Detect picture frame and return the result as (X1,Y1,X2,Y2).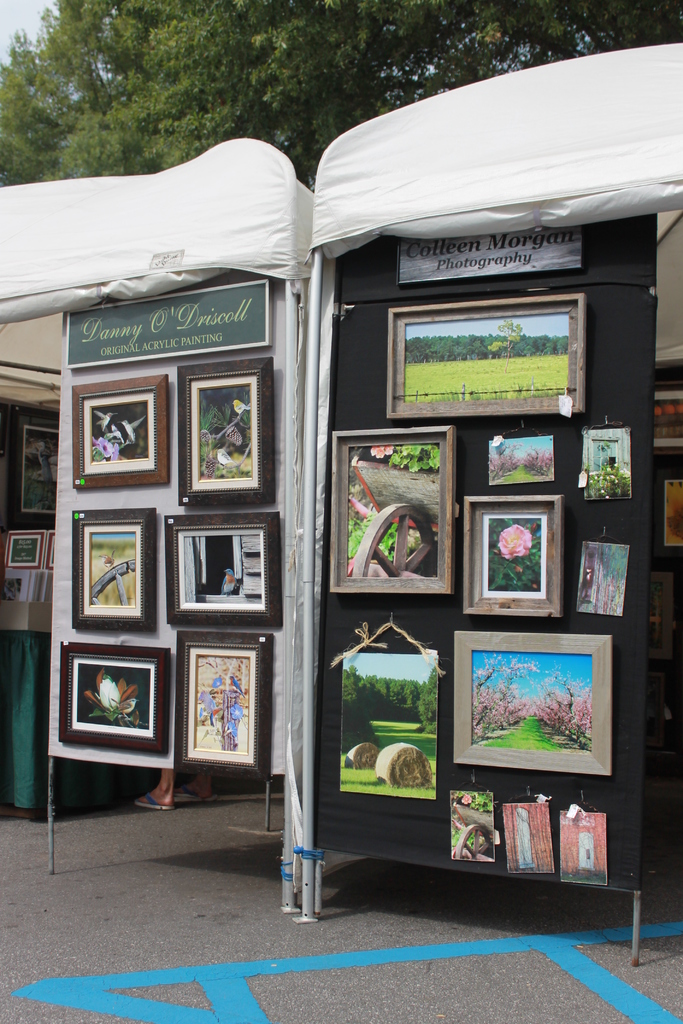
(449,634,629,794).
